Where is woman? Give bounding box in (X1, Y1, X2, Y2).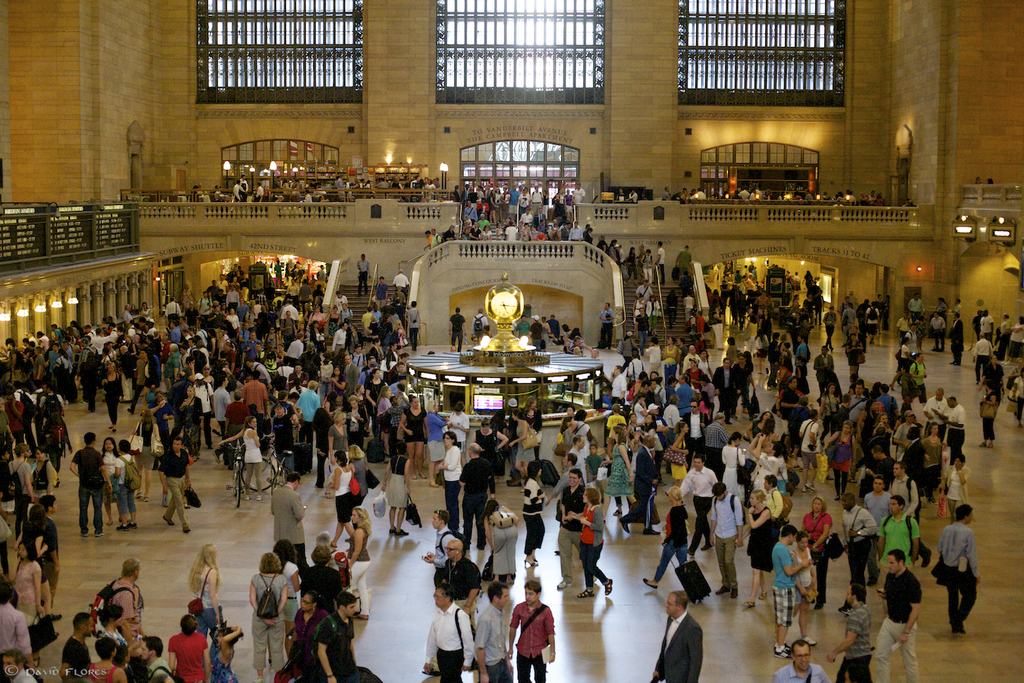
(169, 615, 207, 682).
